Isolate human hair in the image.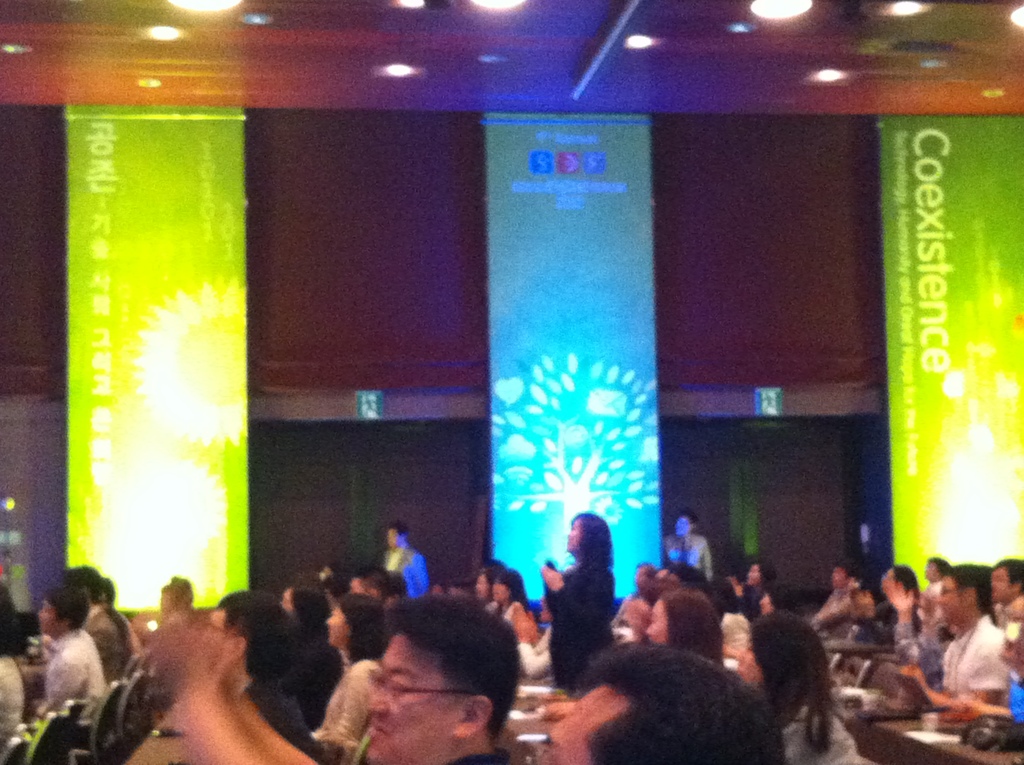
Isolated region: 352,563,388,593.
